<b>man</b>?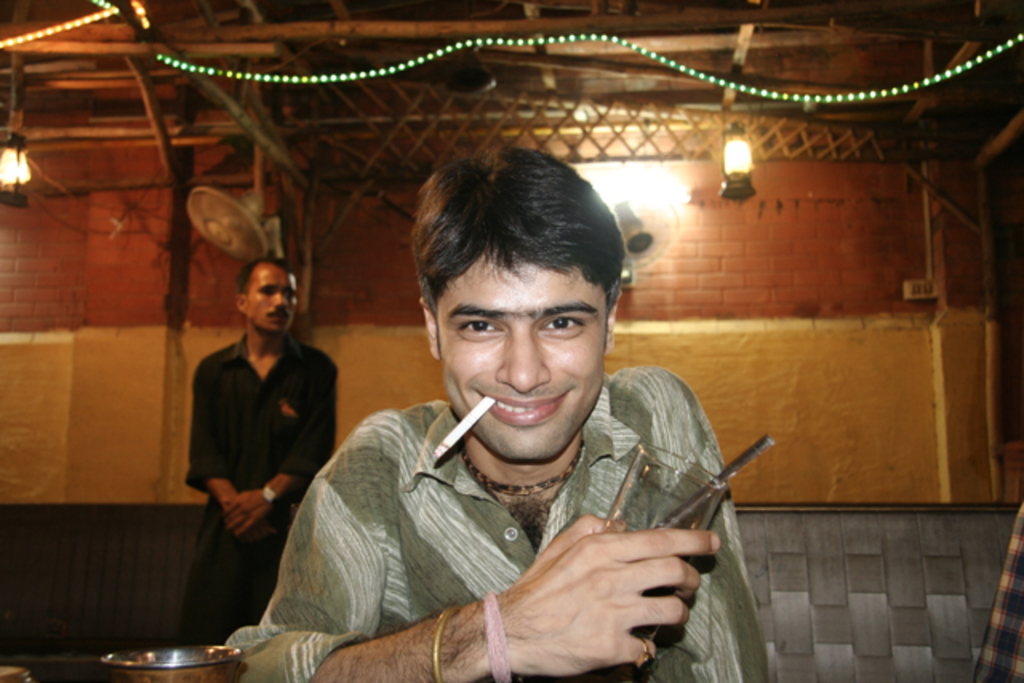
<box>224,141,766,681</box>
